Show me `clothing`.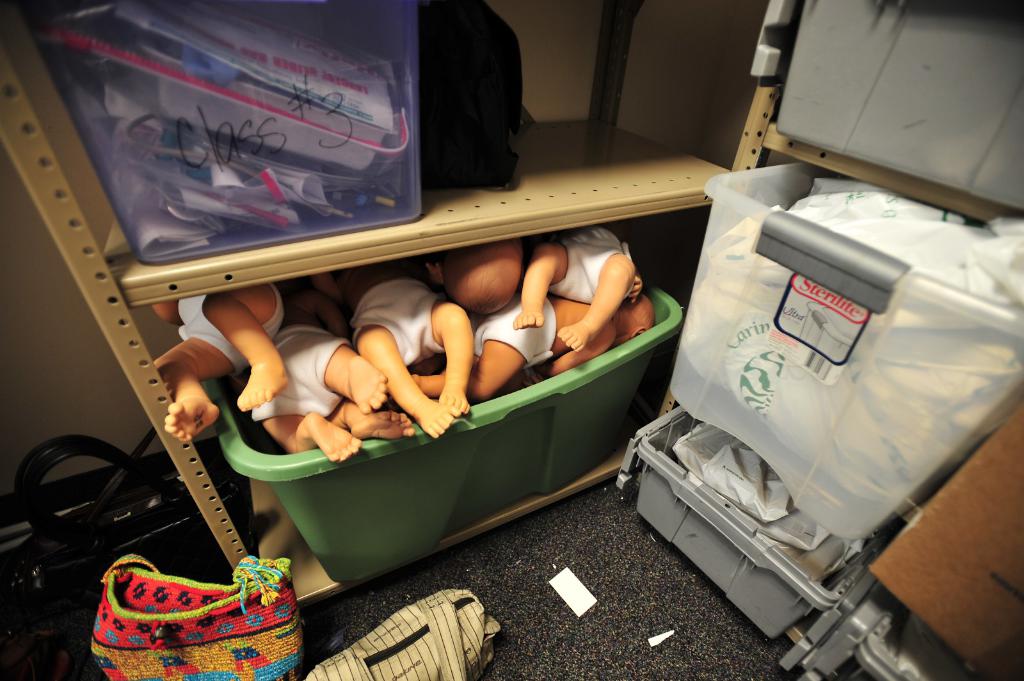
`clothing` is here: 173:284:287:369.
